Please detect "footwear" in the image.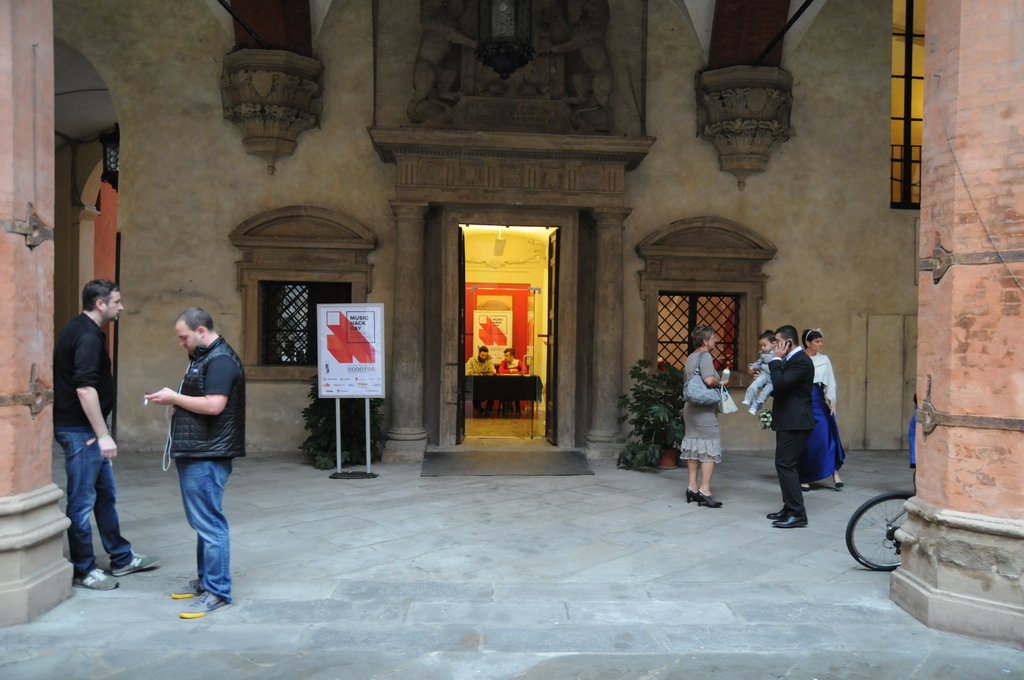
rect(70, 533, 133, 605).
